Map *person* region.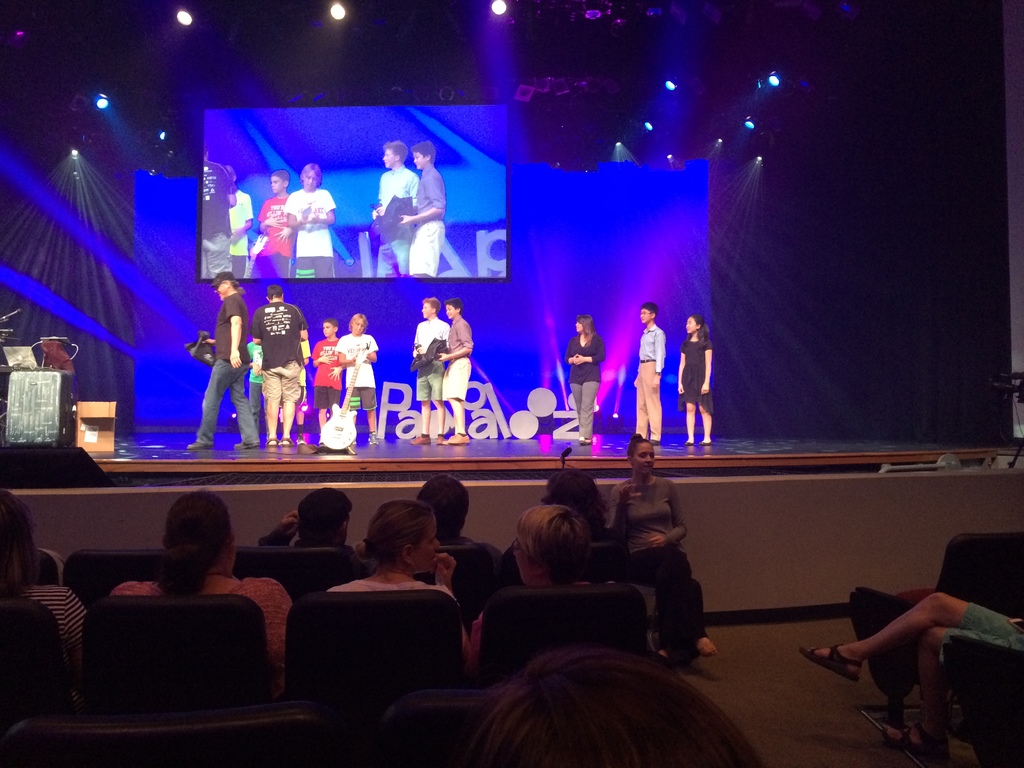
Mapped to crop(612, 422, 711, 660).
